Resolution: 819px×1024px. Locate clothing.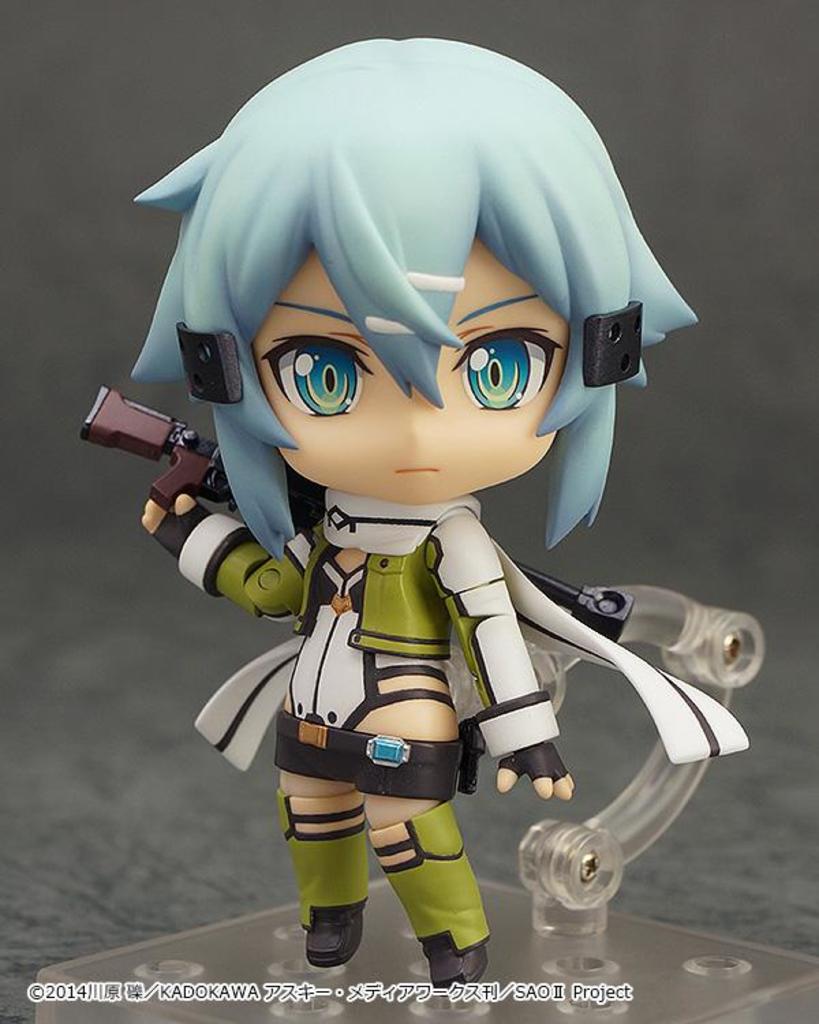
[left=150, top=486, right=753, bottom=804].
